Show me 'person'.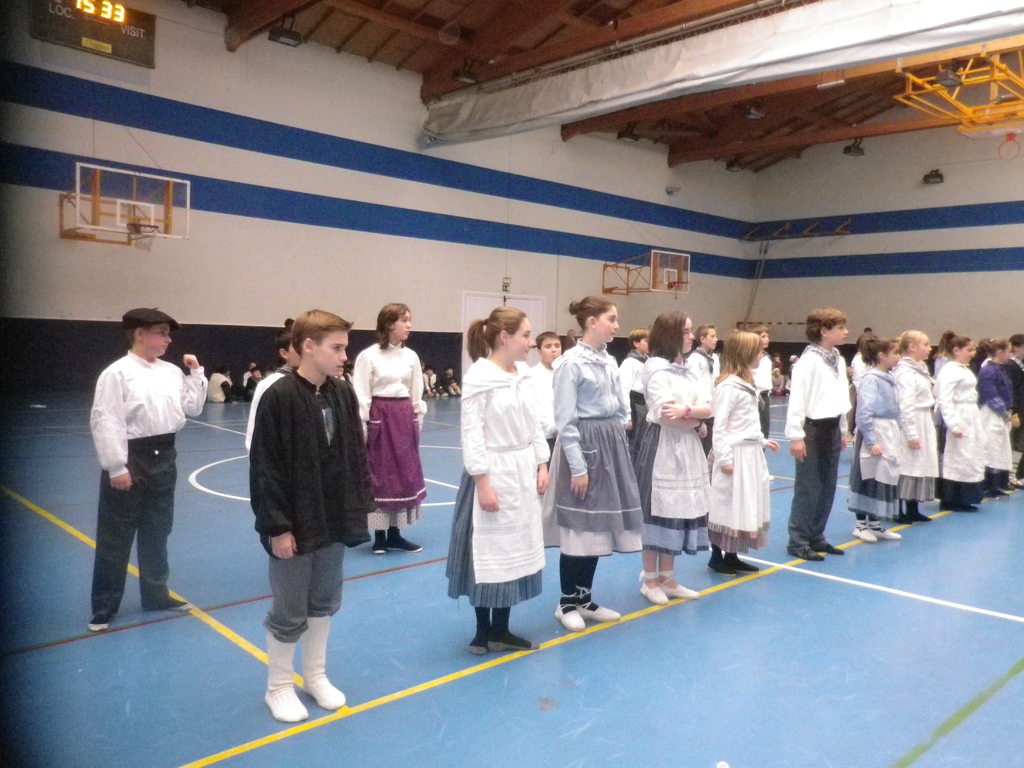
'person' is here: Rect(793, 310, 867, 569).
